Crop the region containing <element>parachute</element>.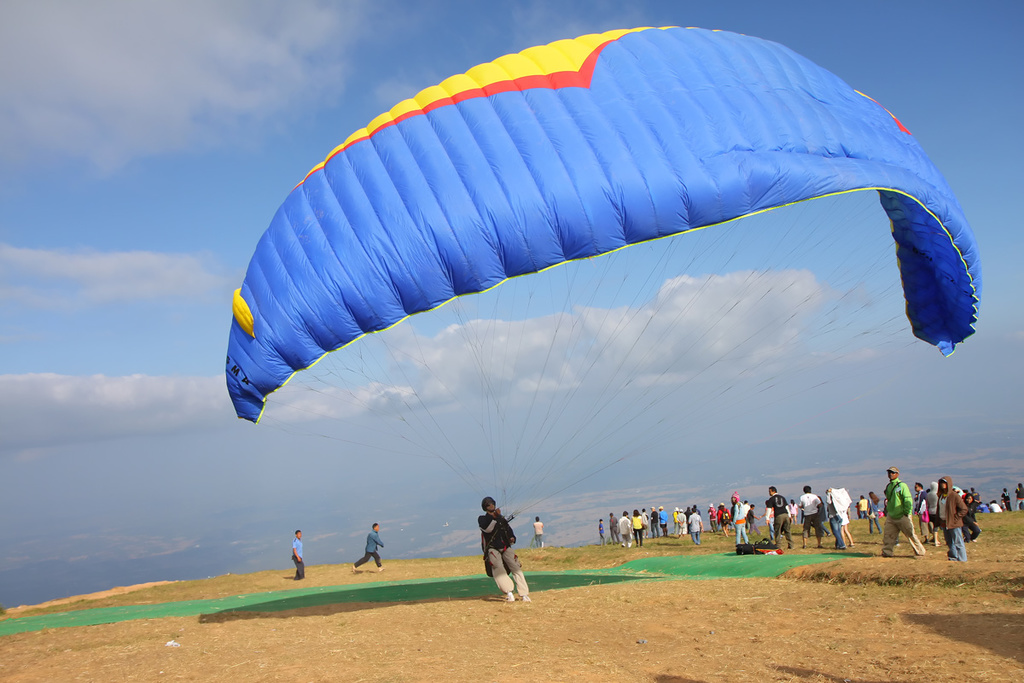
Crop region: <region>230, 30, 980, 386</region>.
